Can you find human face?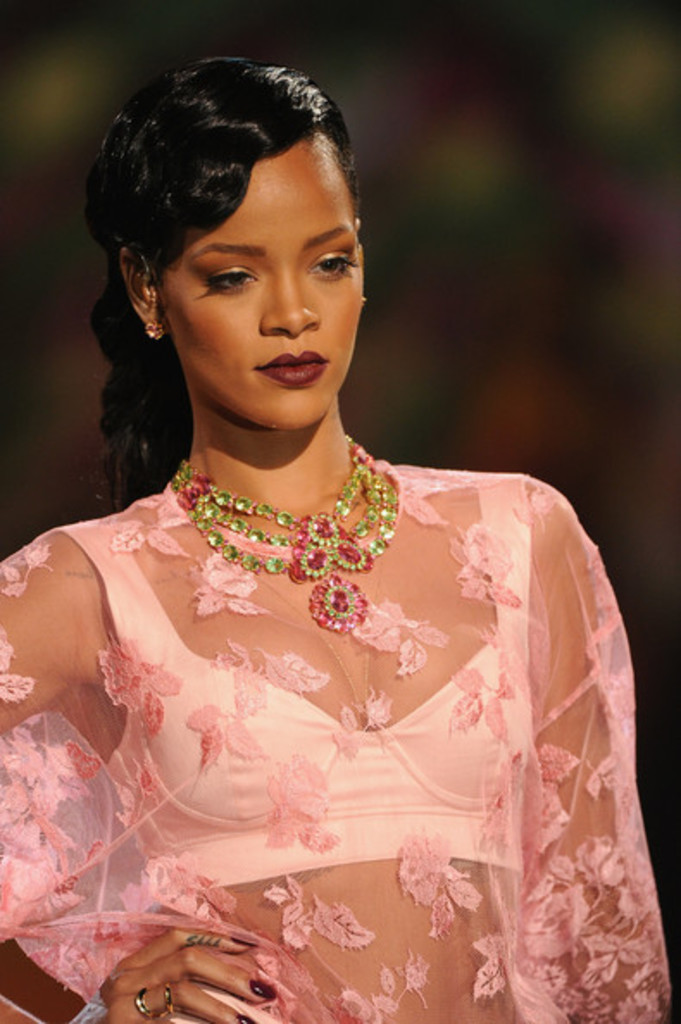
Yes, bounding box: (x1=155, y1=138, x2=362, y2=429).
